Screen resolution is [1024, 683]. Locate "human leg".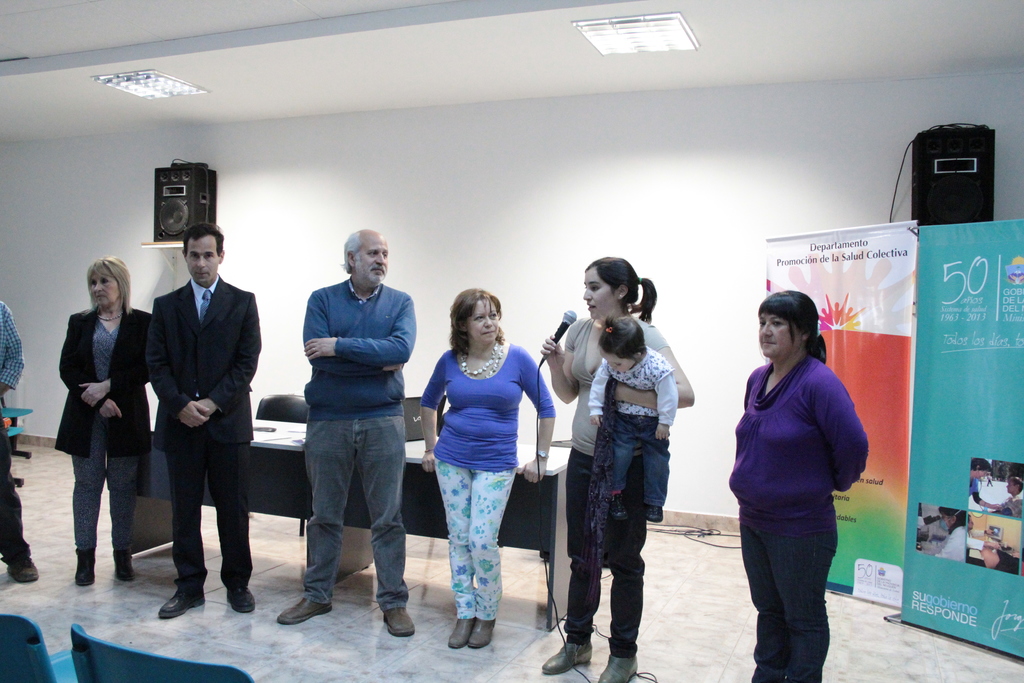
{"left": 281, "top": 428, "right": 351, "bottom": 629}.
